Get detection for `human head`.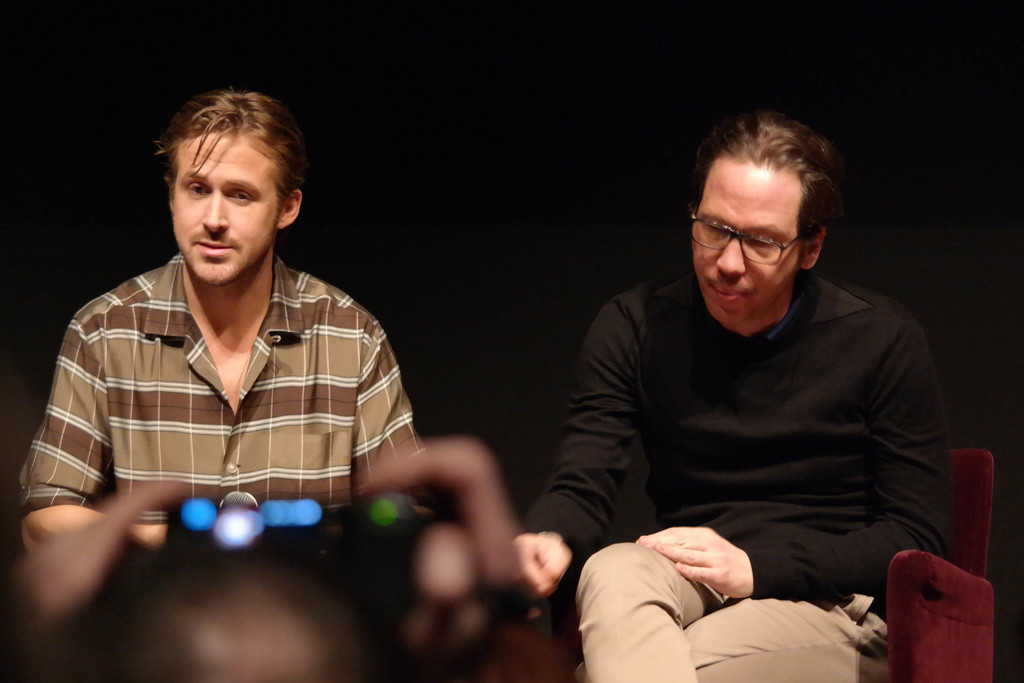
Detection: bbox=(152, 88, 309, 292).
